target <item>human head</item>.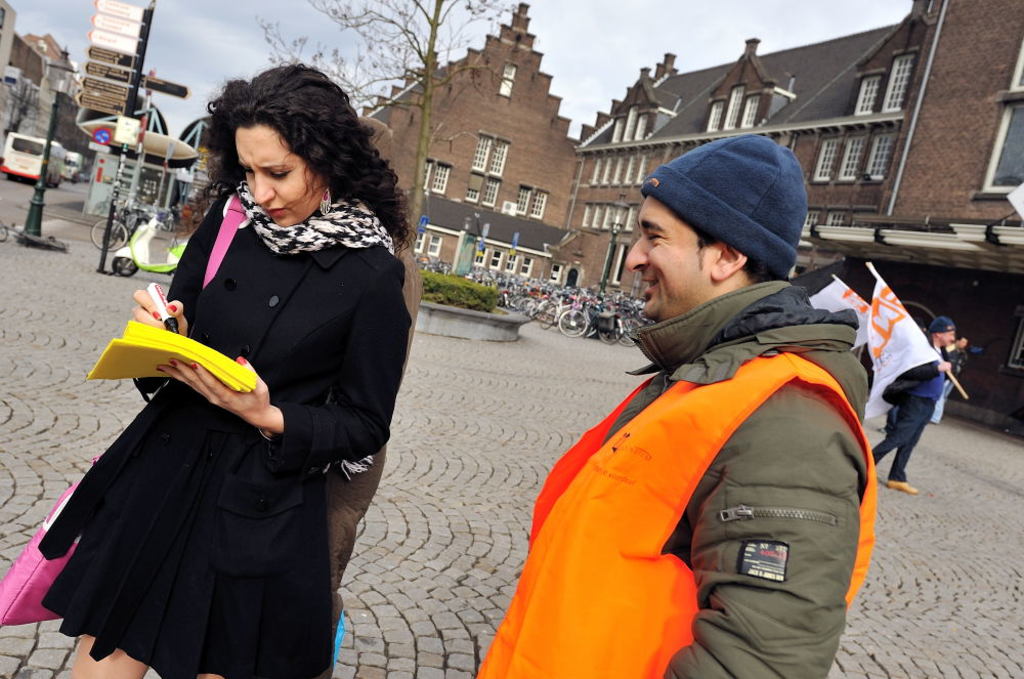
Target region: bbox=(621, 139, 828, 312).
